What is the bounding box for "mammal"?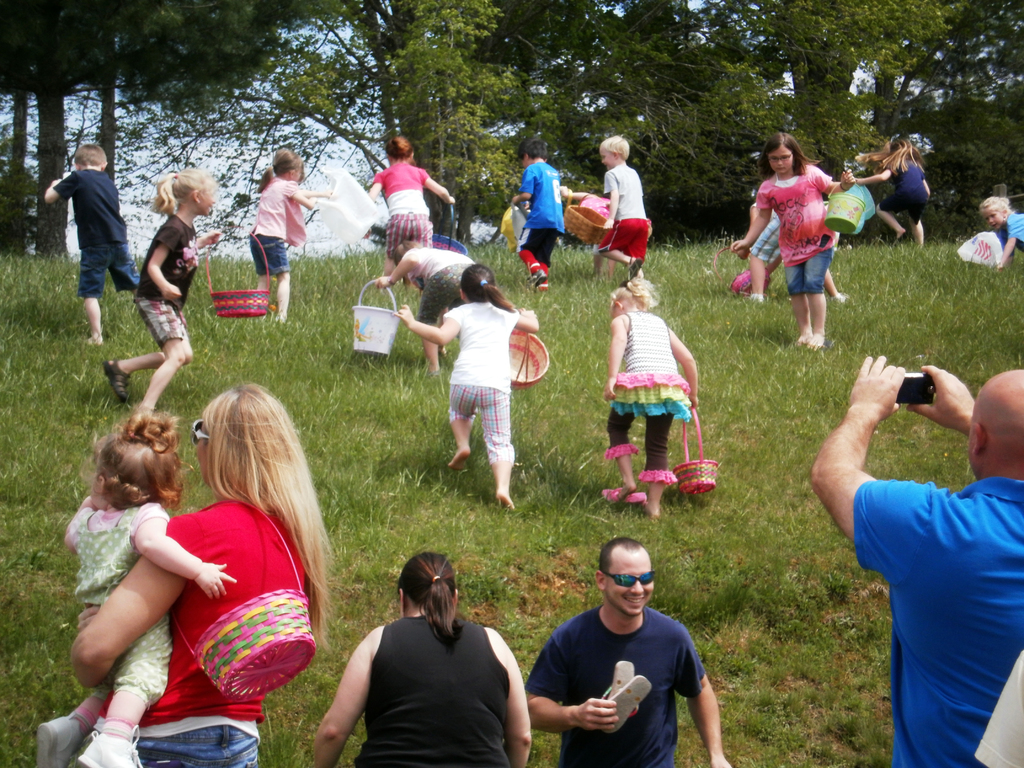
rect(521, 534, 732, 767).
